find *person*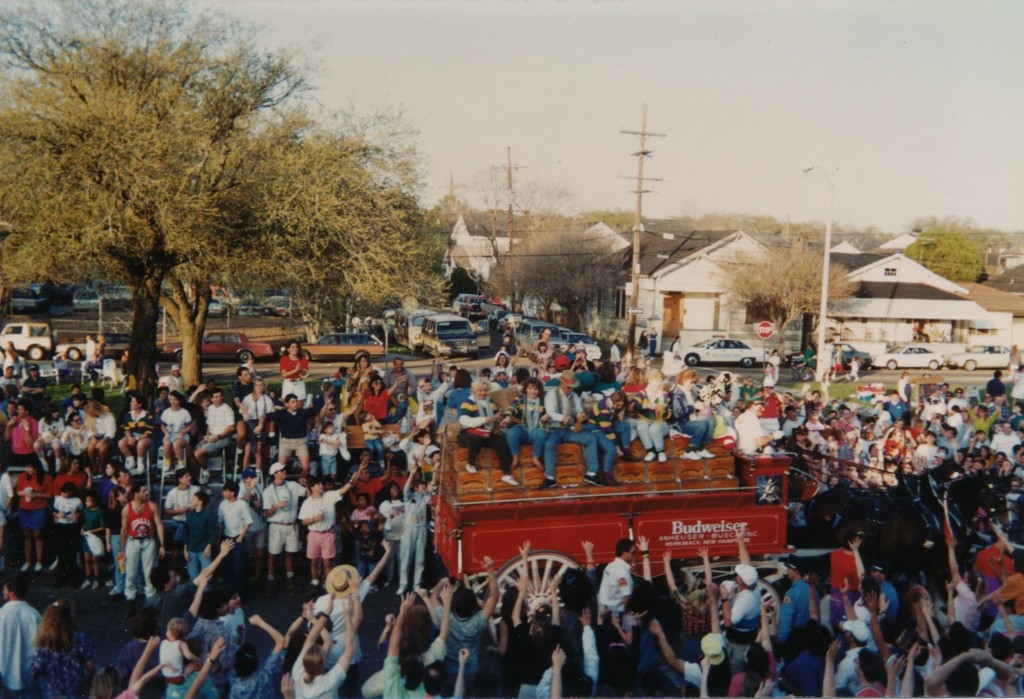
rect(214, 482, 249, 578)
